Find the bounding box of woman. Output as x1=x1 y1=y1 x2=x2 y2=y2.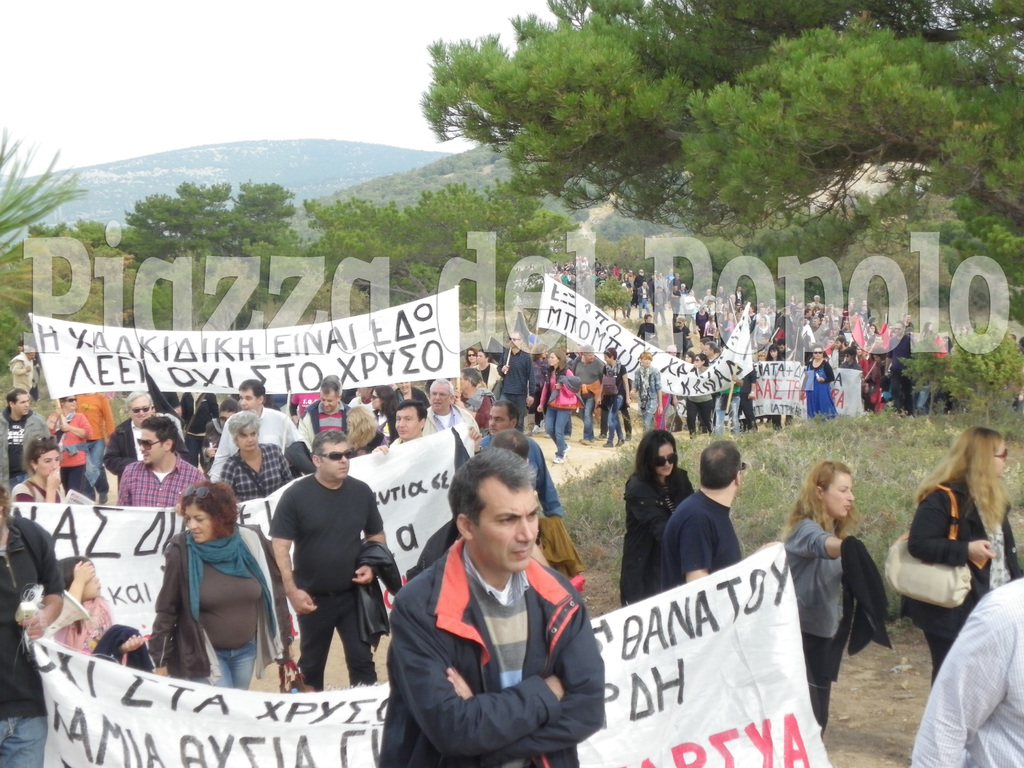
x1=467 y1=348 x2=479 y2=367.
